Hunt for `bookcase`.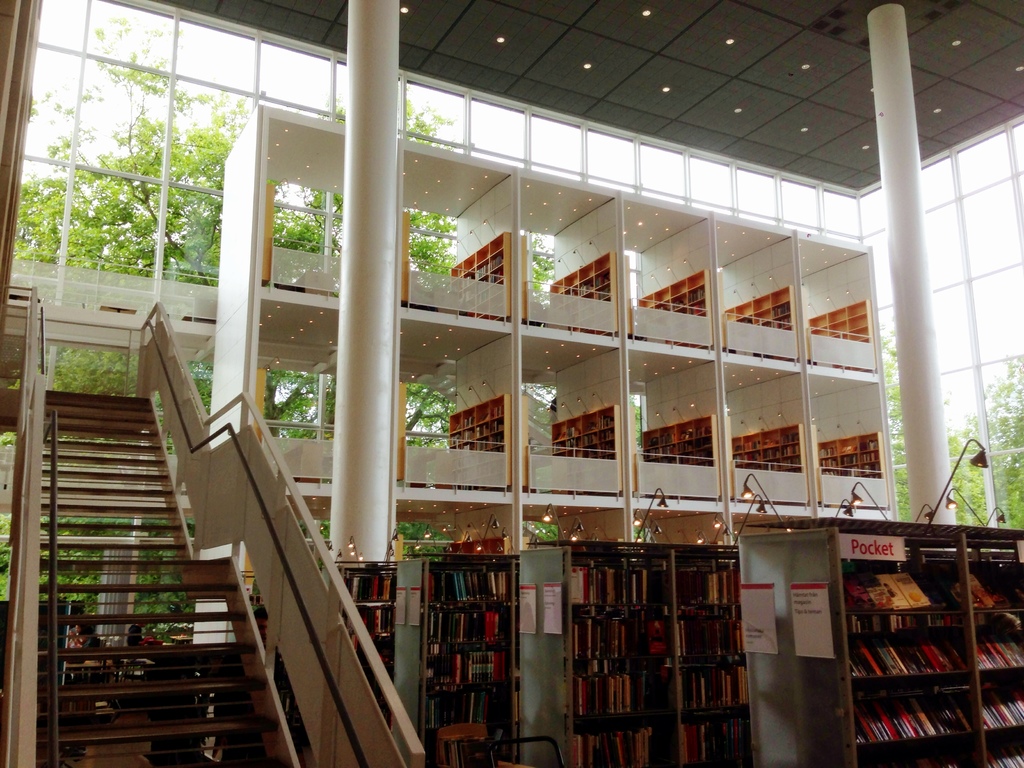
Hunted down at (522, 392, 527, 493).
